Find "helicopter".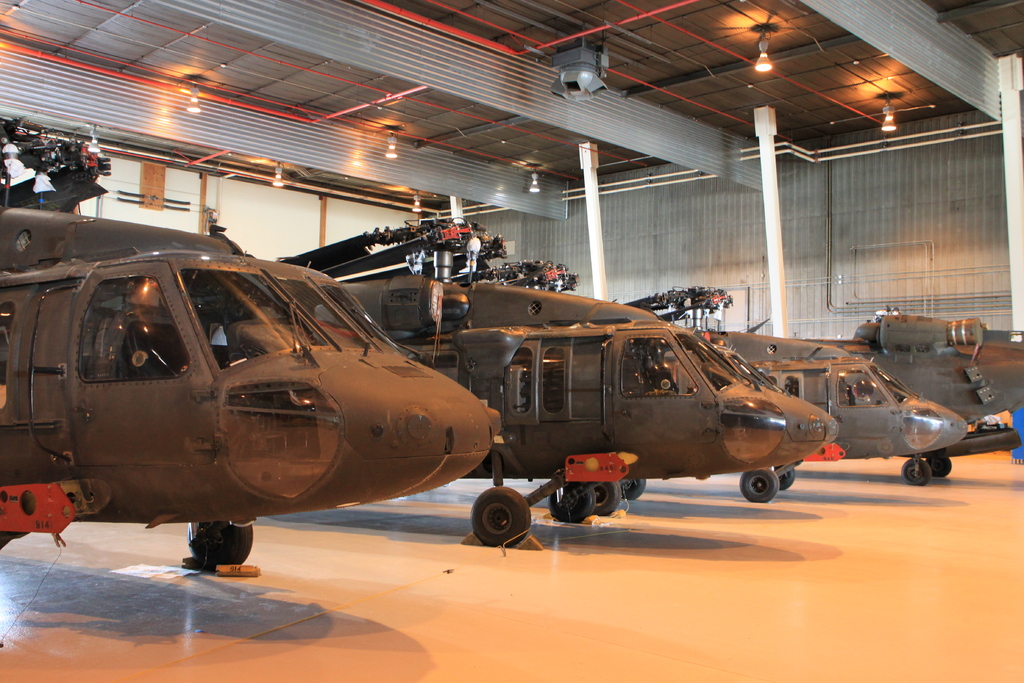
[240, 234, 876, 538].
